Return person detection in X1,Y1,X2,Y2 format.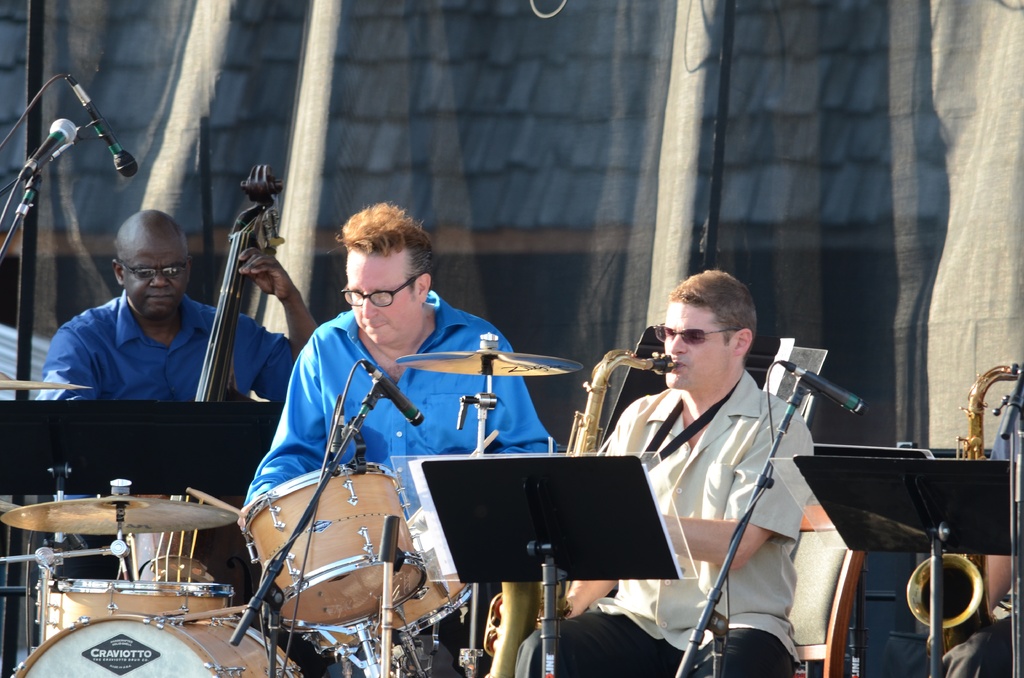
31,207,317,577.
